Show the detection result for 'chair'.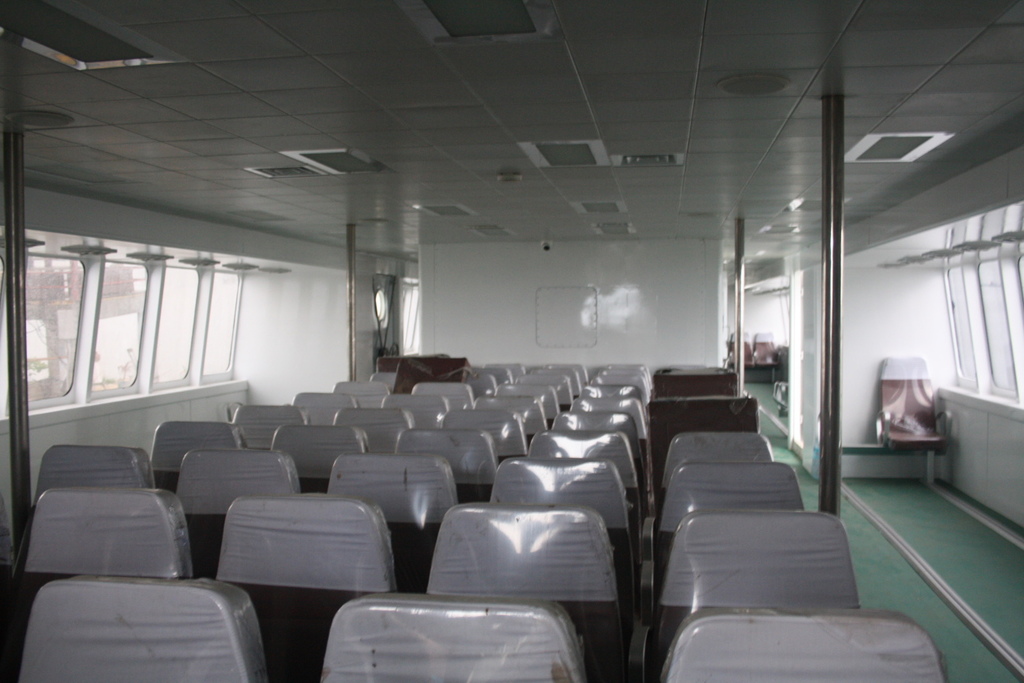
{"x1": 551, "y1": 411, "x2": 646, "y2": 503}.
